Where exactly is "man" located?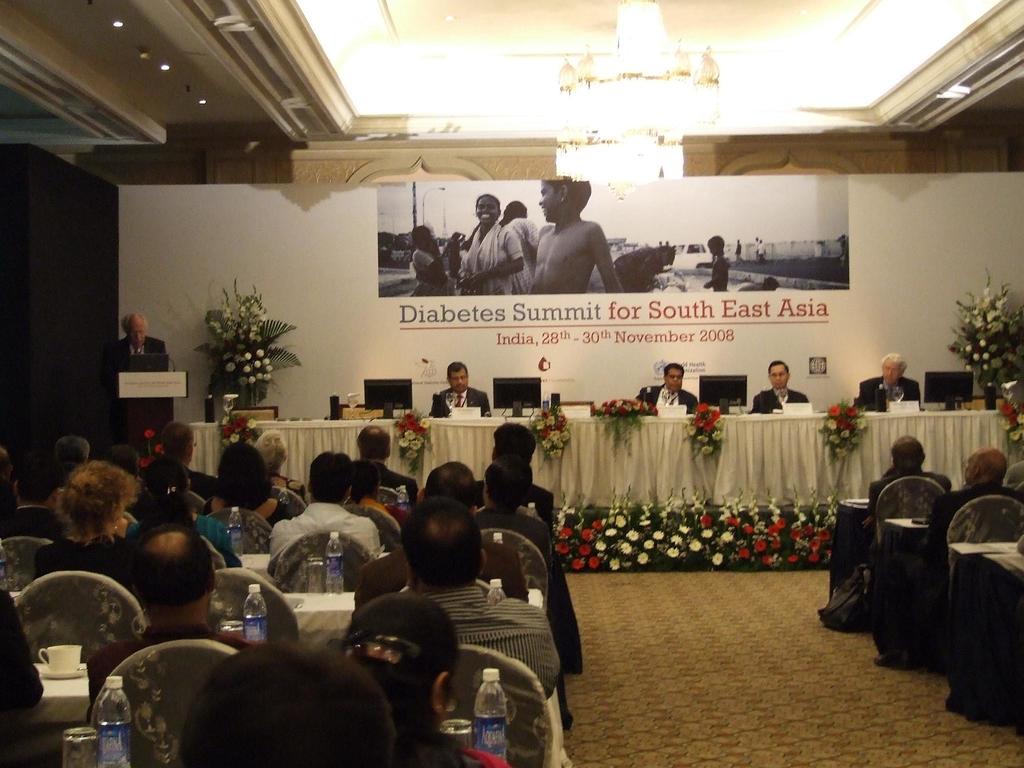
Its bounding box is BBox(868, 430, 949, 518).
